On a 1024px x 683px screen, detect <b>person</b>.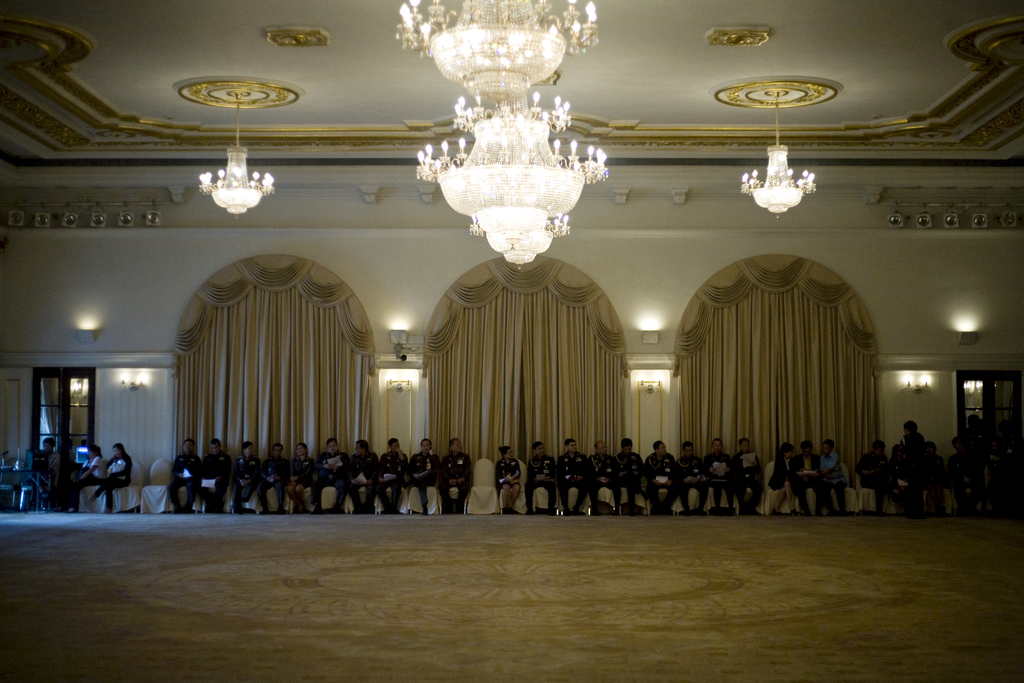
left=343, top=442, right=380, bottom=511.
